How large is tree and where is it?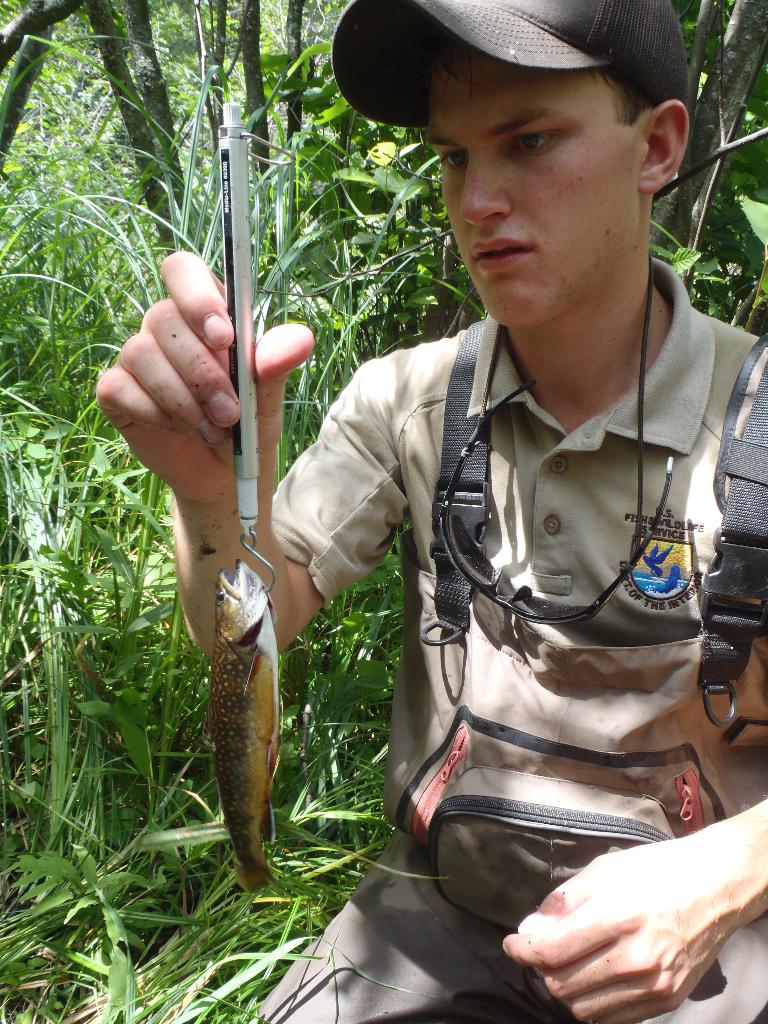
Bounding box: 648, 0, 767, 297.
